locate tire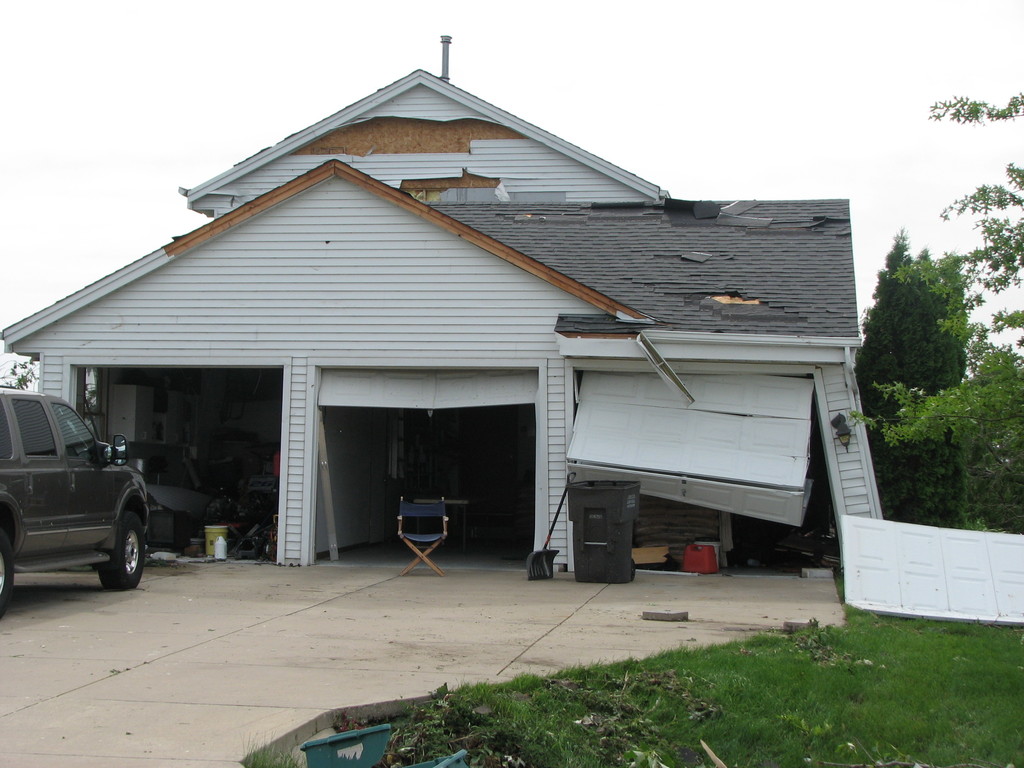
box=[0, 529, 16, 622]
